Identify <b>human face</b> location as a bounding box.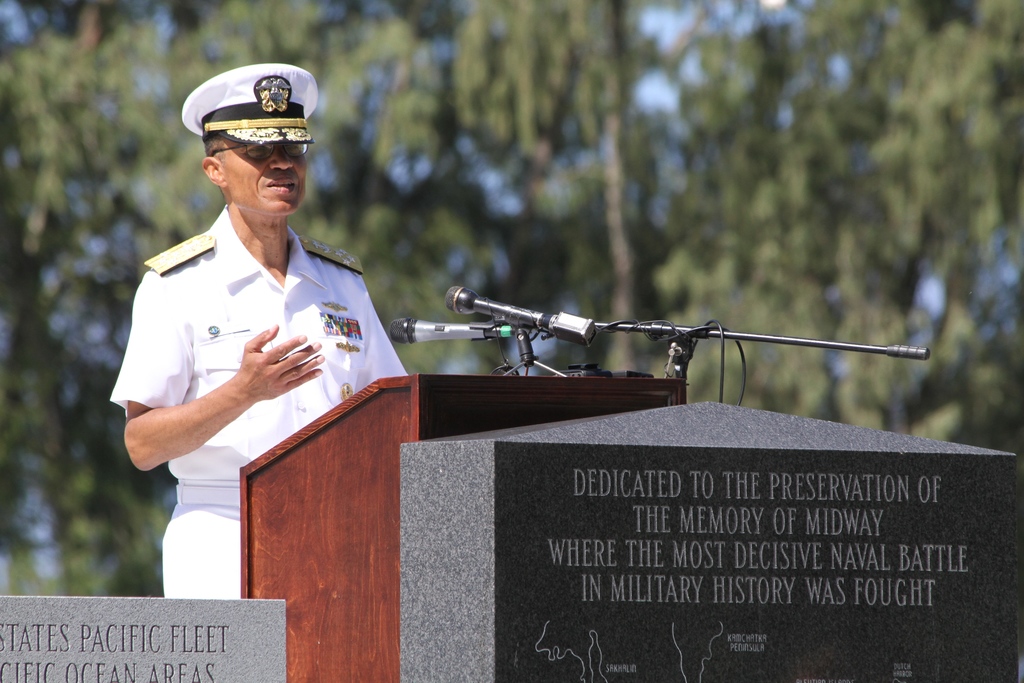
[x1=227, y1=142, x2=308, y2=213].
